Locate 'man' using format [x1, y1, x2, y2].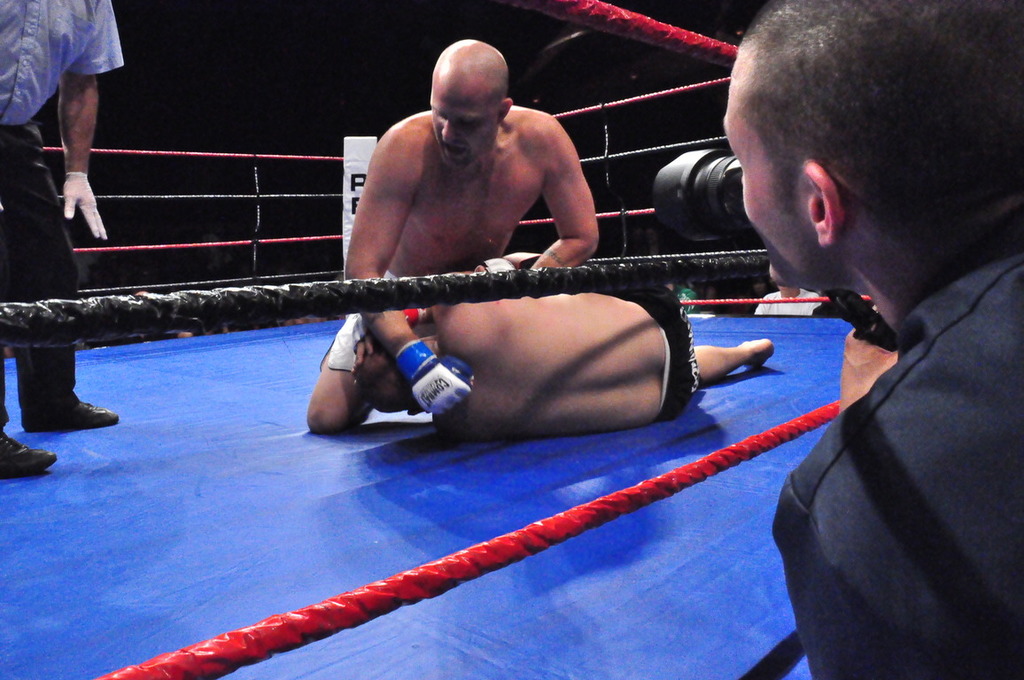
[0, 0, 120, 475].
